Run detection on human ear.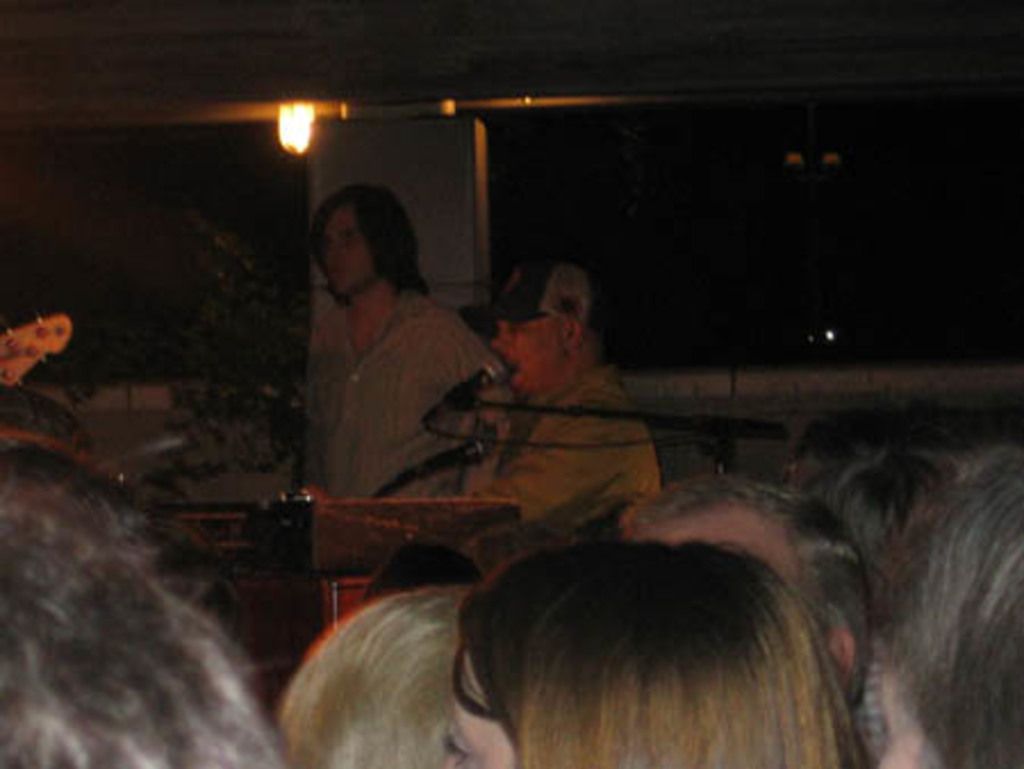
Result: [571, 321, 583, 346].
